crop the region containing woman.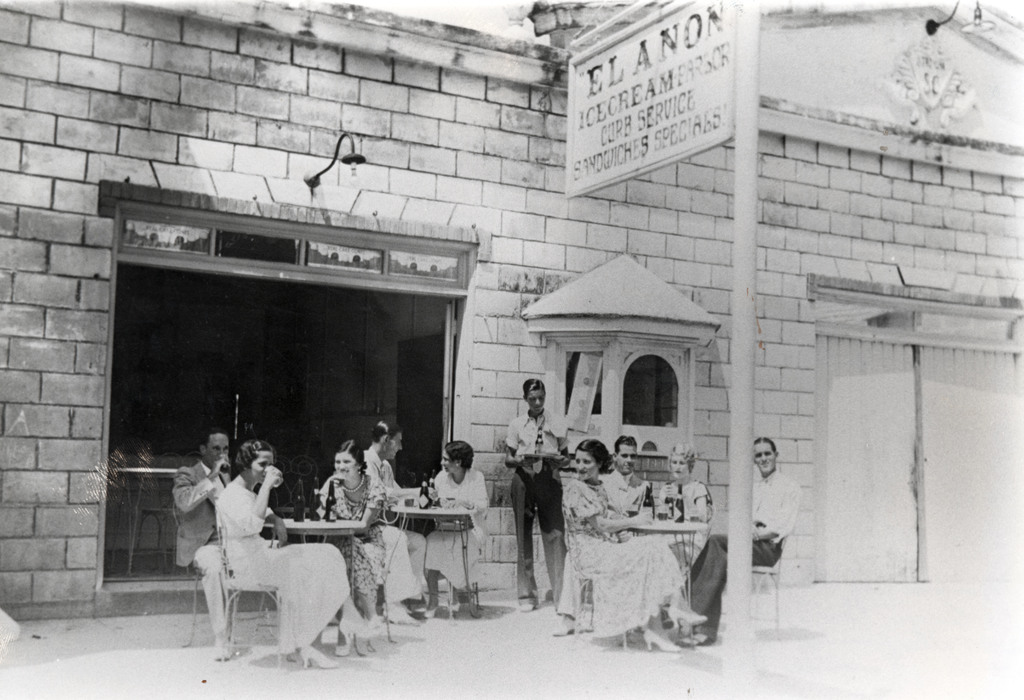
Crop region: BBox(654, 441, 712, 628).
